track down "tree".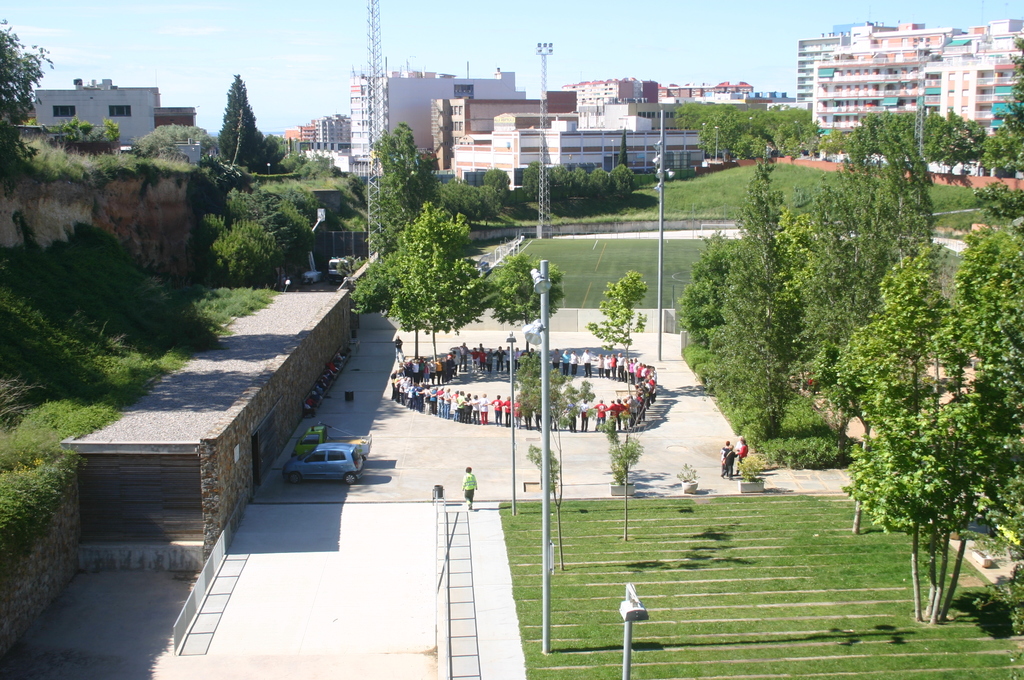
Tracked to l=90, t=117, r=118, b=145.
